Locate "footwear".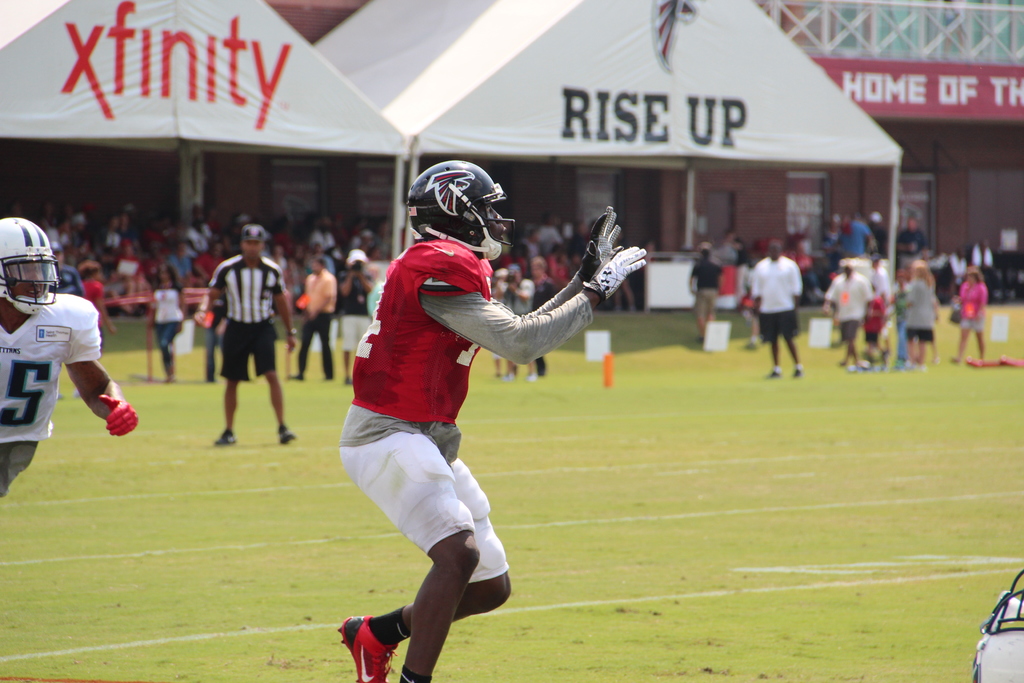
Bounding box: <region>211, 429, 236, 445</region>.
